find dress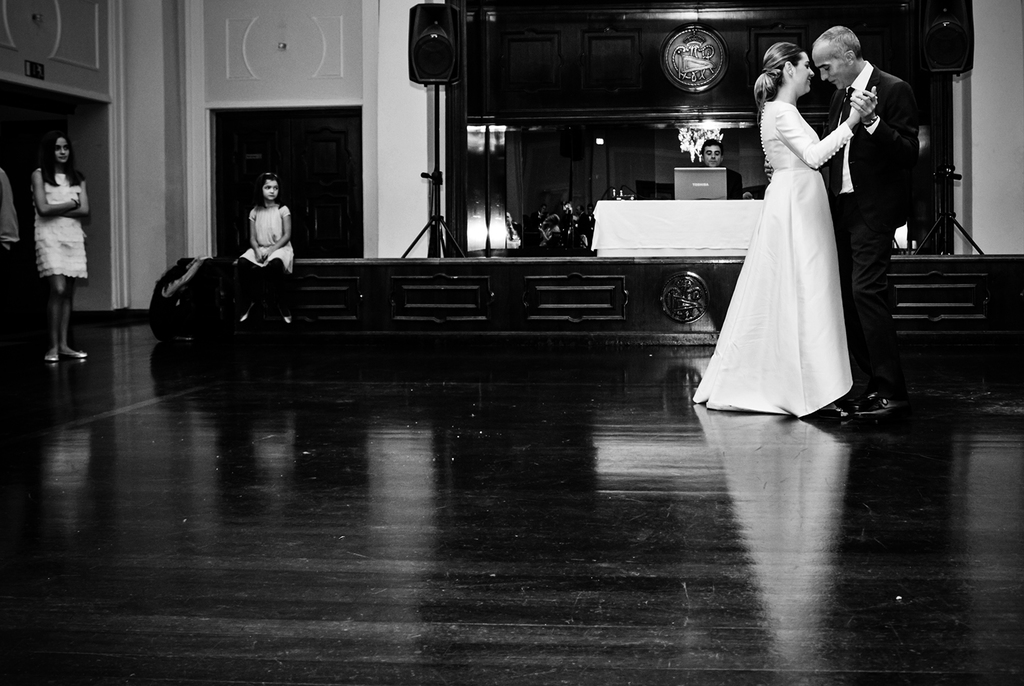
[34, 175, 88, 280]
